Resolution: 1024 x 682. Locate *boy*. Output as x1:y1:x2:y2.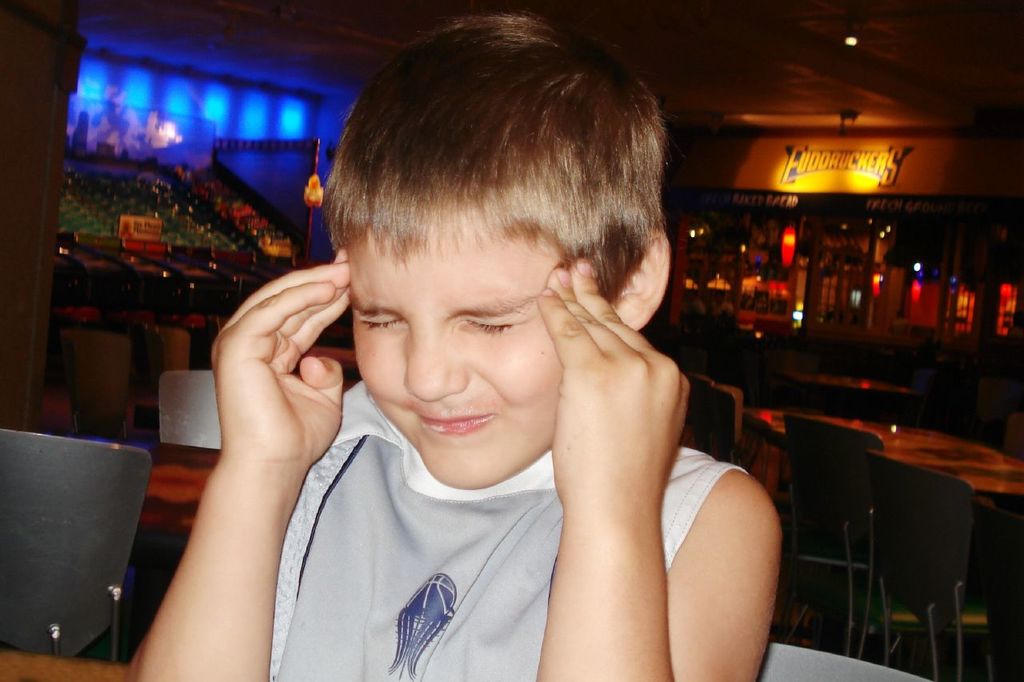
294:14:649:653.
